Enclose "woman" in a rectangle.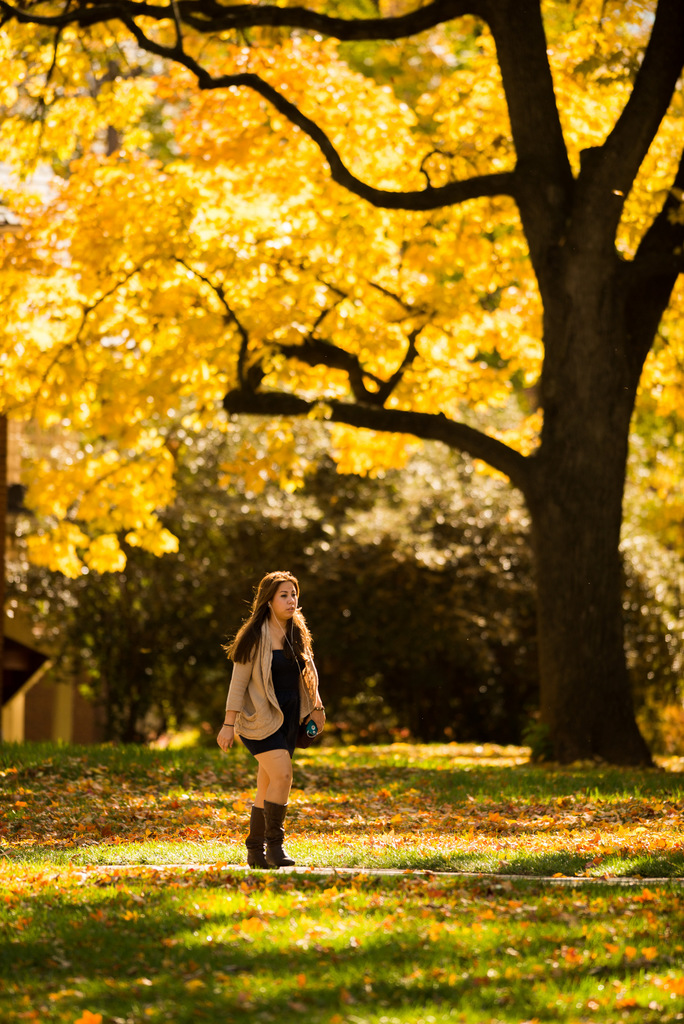
{"left": 218, "top": 575, "right": 327, "bottom": 868}.
